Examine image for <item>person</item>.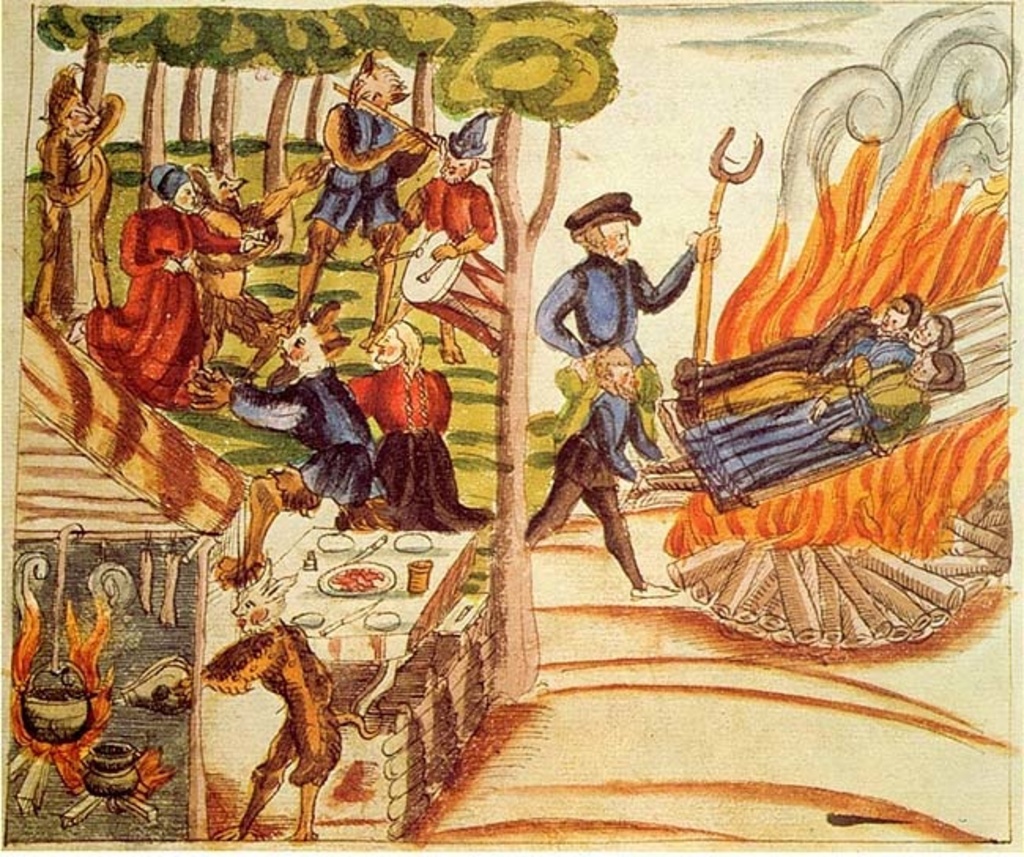
Examination result: 337,320,493,531.
